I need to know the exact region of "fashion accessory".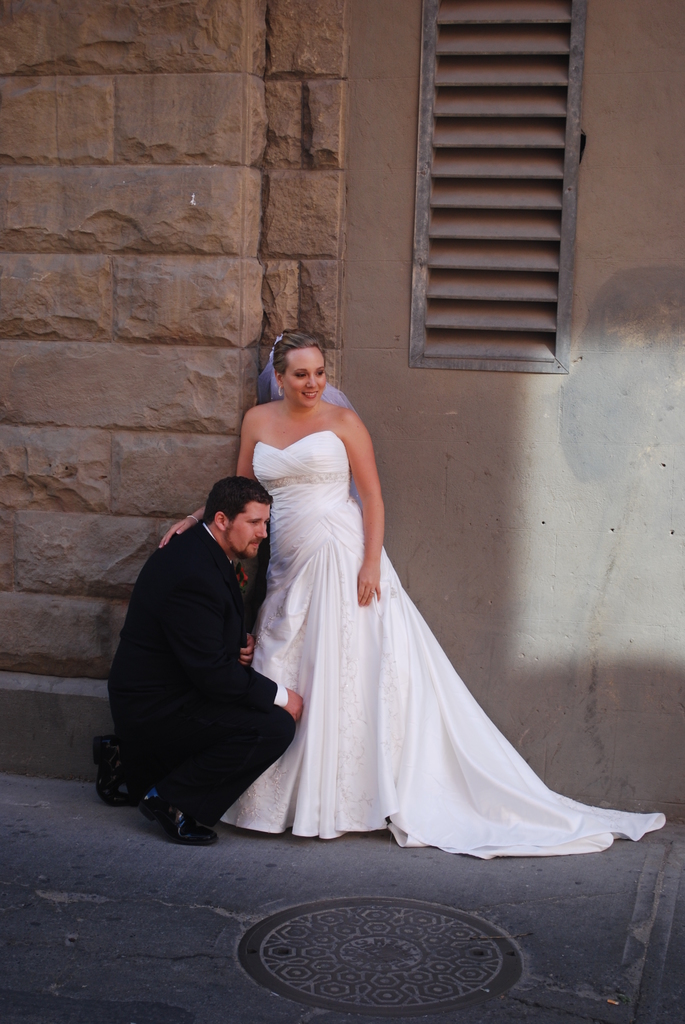
Region: [x1=93, y1=738, x2=134, y2=811].
